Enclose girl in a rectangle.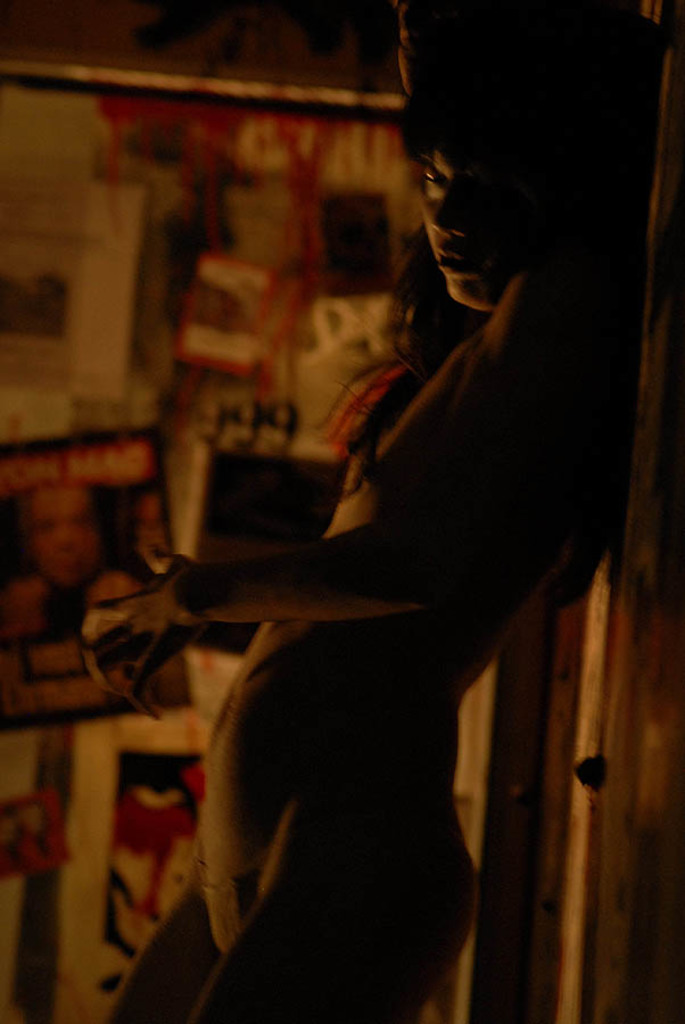
box(98, 0, 622, 1023).
